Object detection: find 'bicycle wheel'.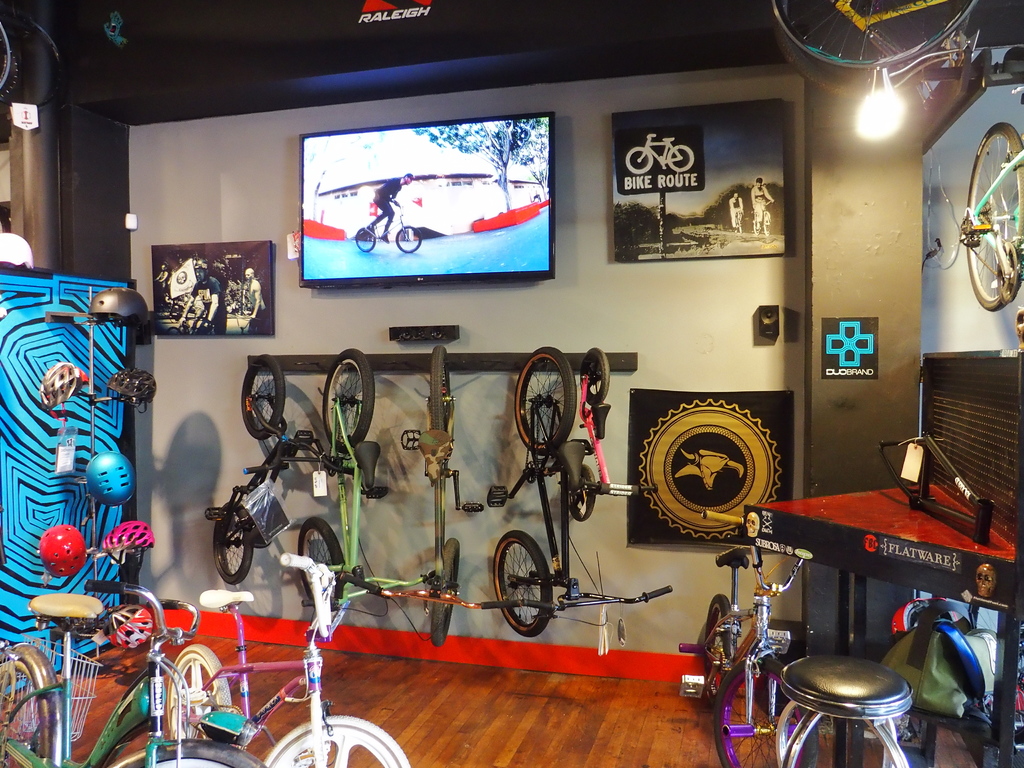
[703,589,737,707].
